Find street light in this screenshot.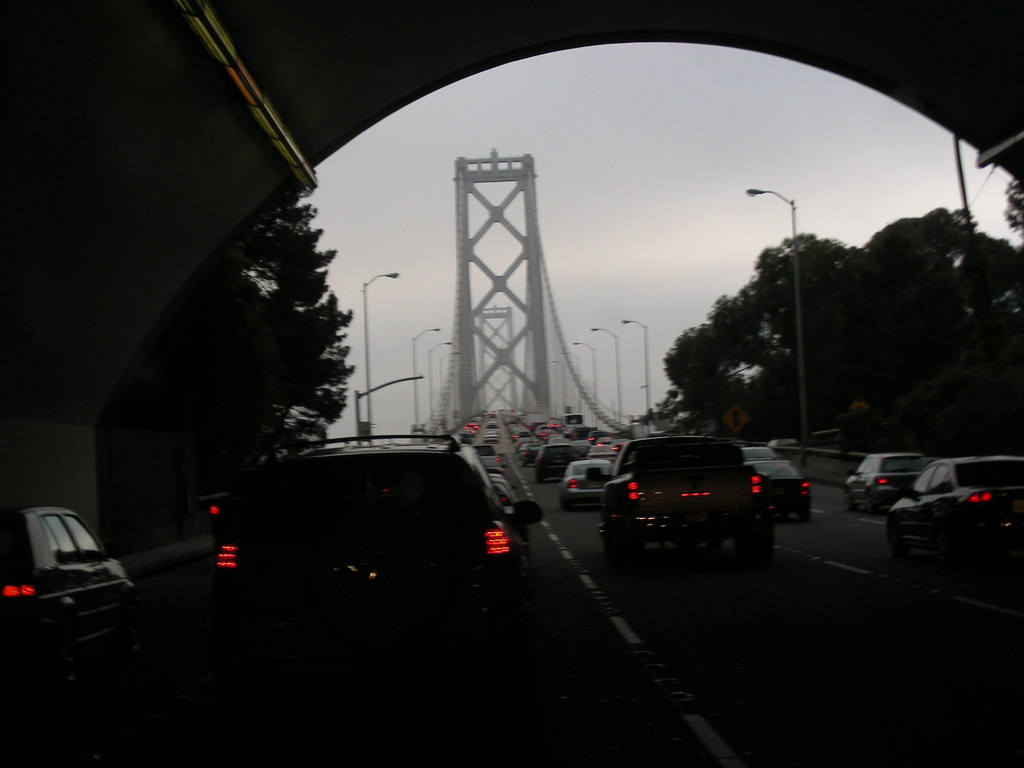
The bounding box for street light is (588,321,627,424).
